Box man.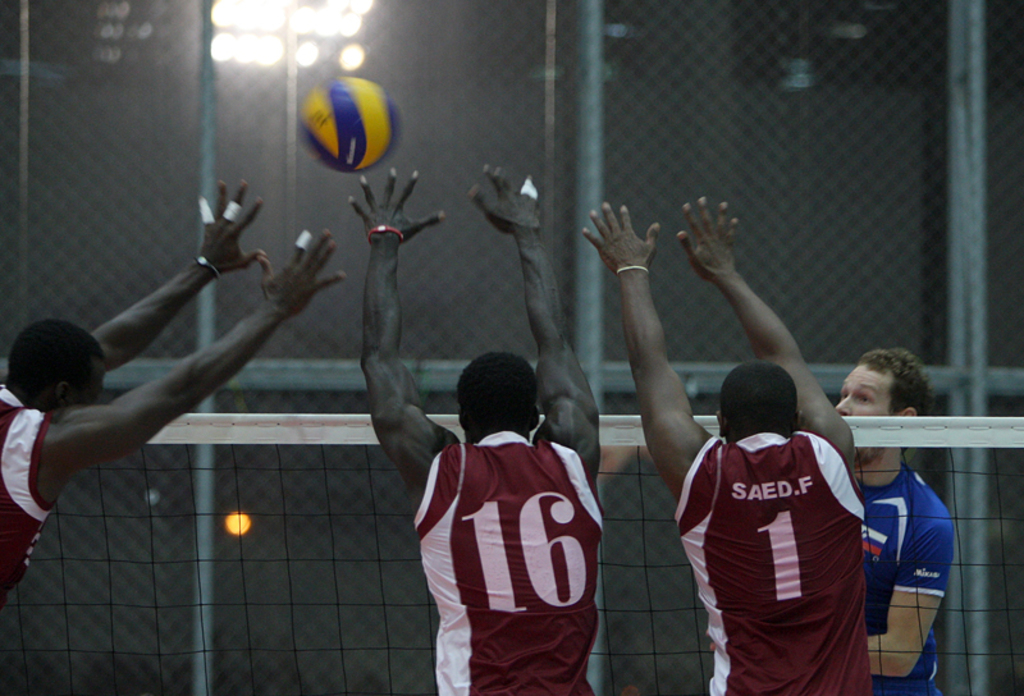
<bbox>29, 160, 337, 600</bbox>.
